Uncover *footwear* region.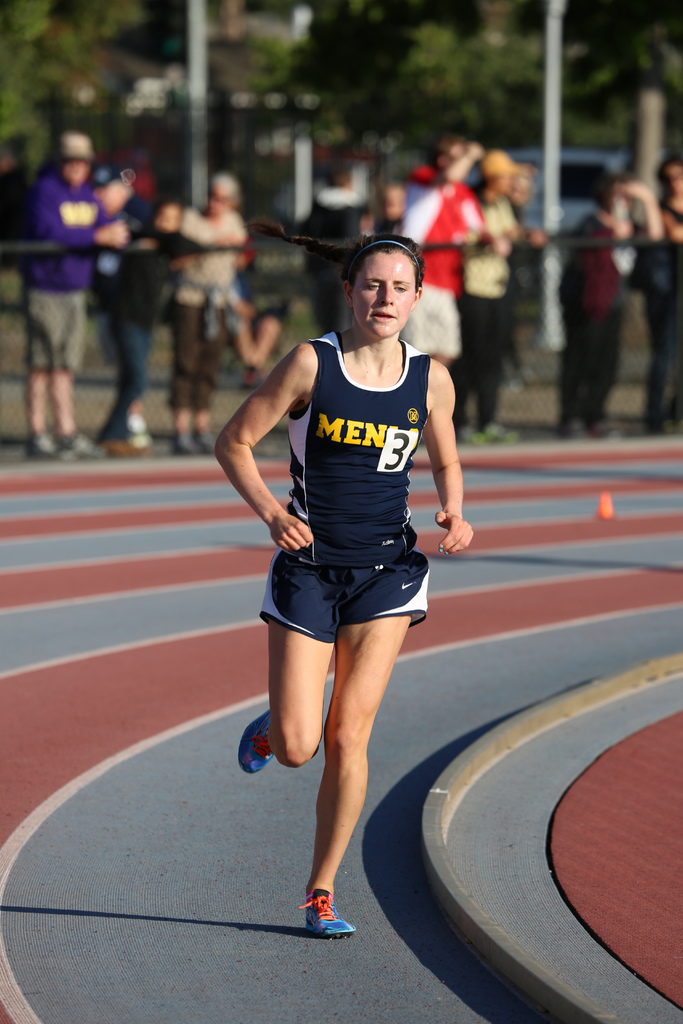
Uncovered: {"left": 27, "top": 431, "right": 65, "bottom": 463}.
